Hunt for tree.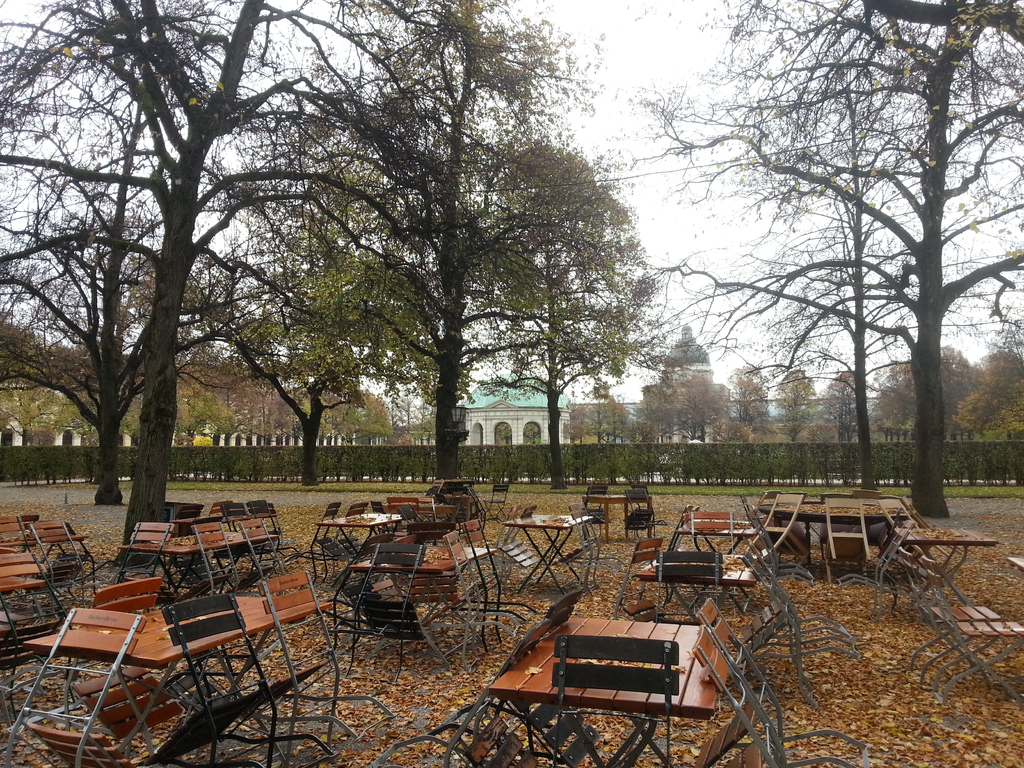
Hunted down at detection(663, 310, 710, 375).
